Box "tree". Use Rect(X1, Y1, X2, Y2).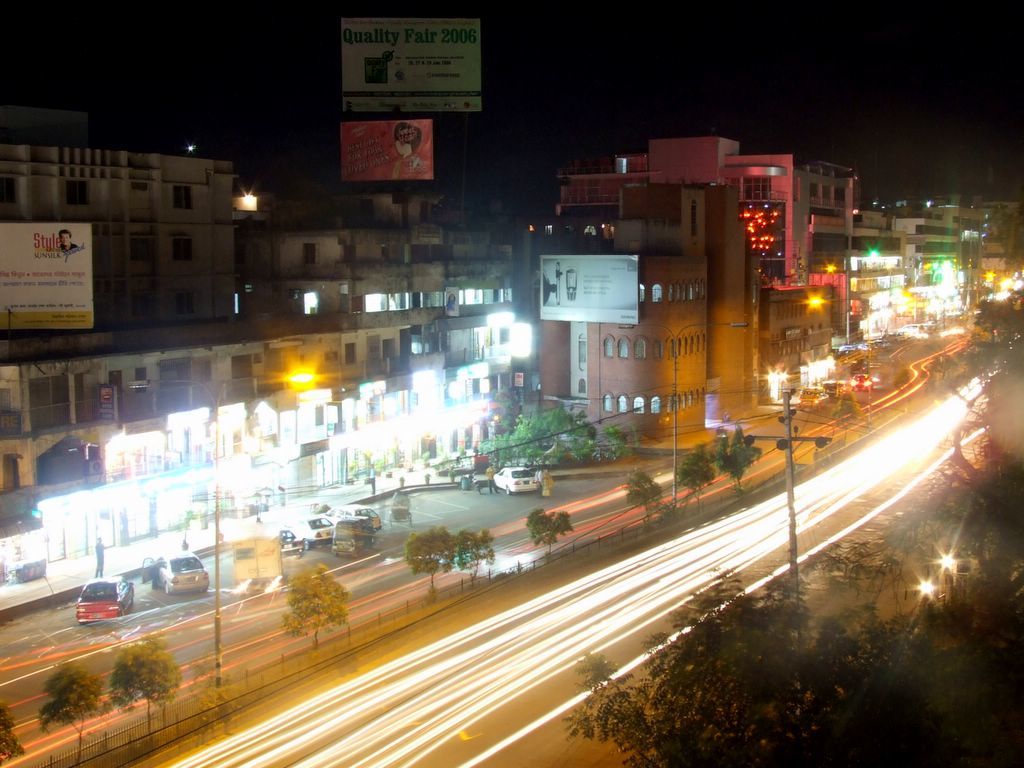
Rect(524, 507, 573, 557).
